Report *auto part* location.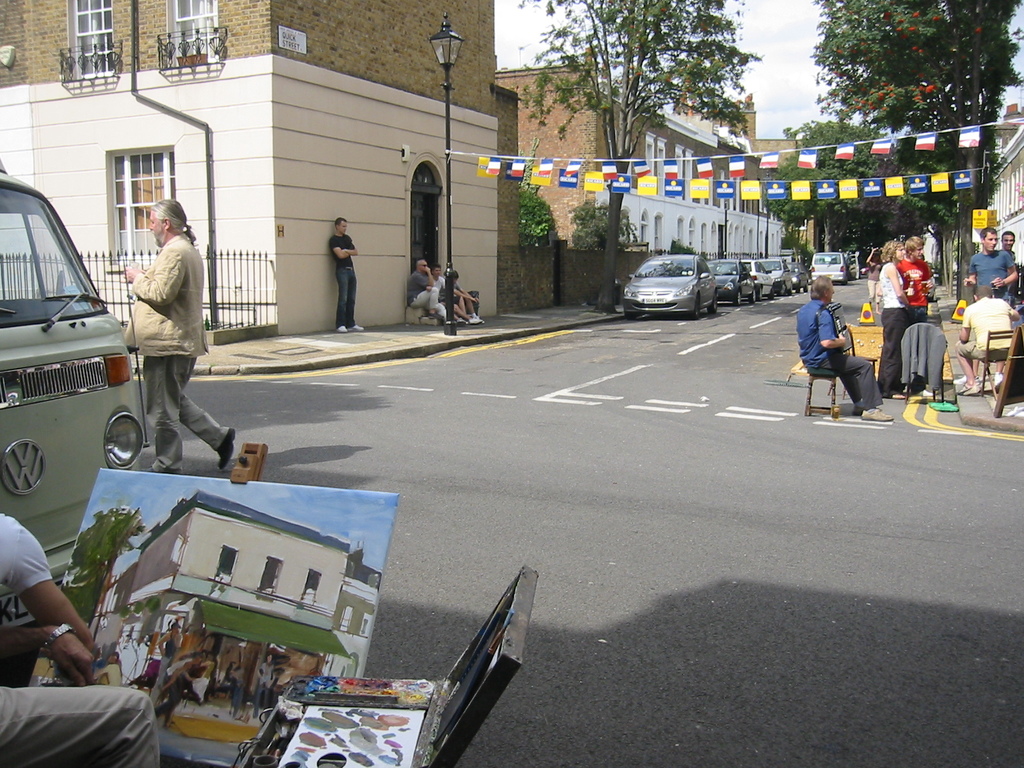
Report: rect(769, 287, 778, 297).
